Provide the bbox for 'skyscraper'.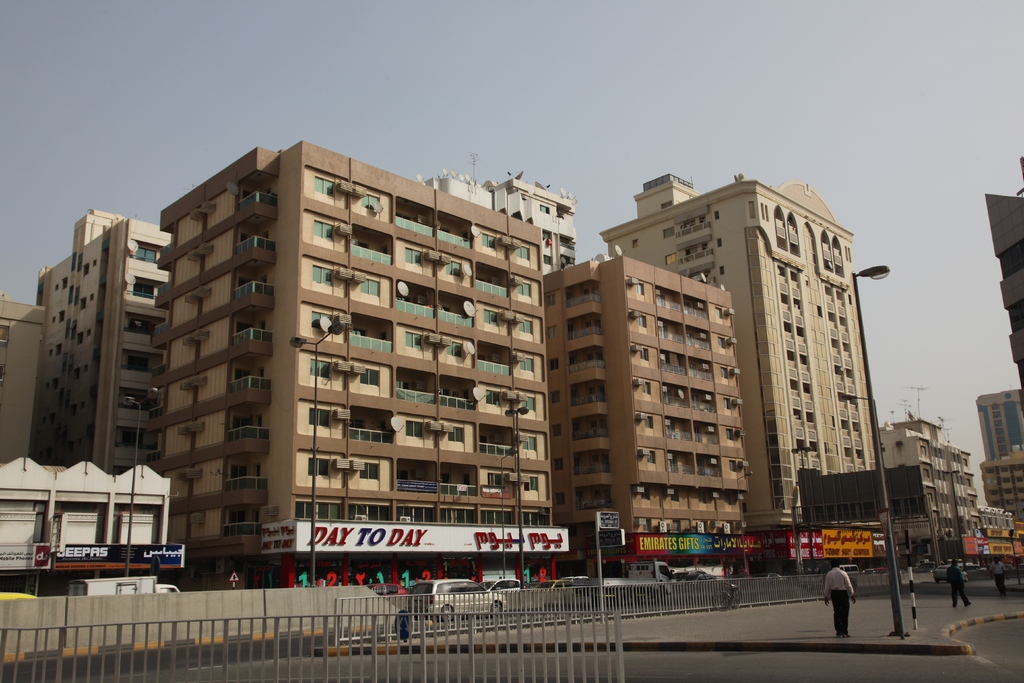
l=602, t=169, r=880, b=578.
